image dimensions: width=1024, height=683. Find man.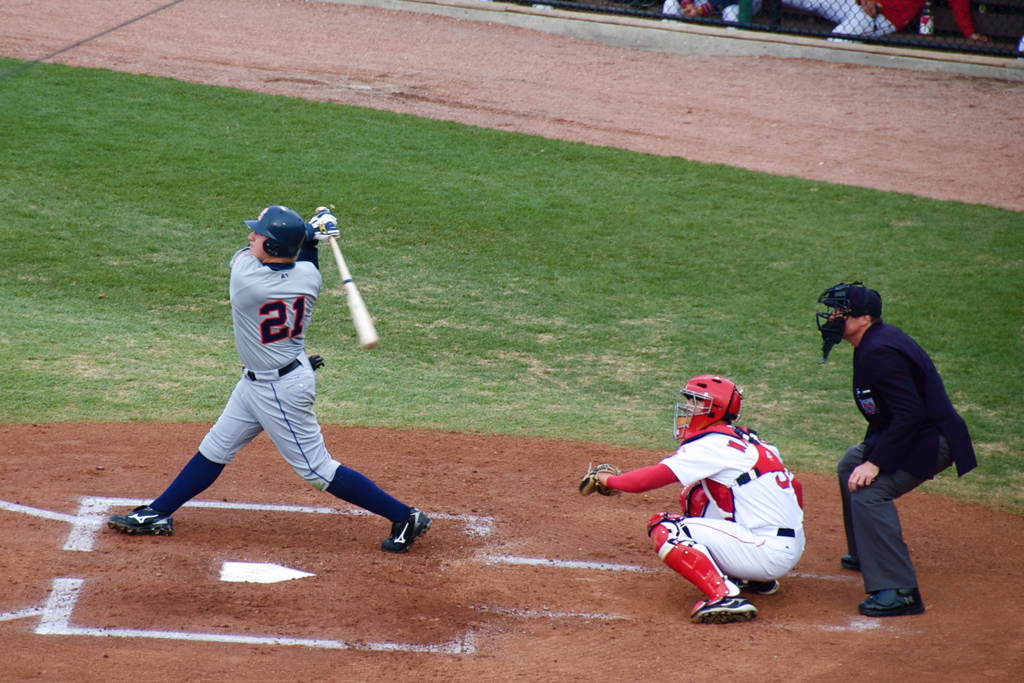
577/374/815/630.
